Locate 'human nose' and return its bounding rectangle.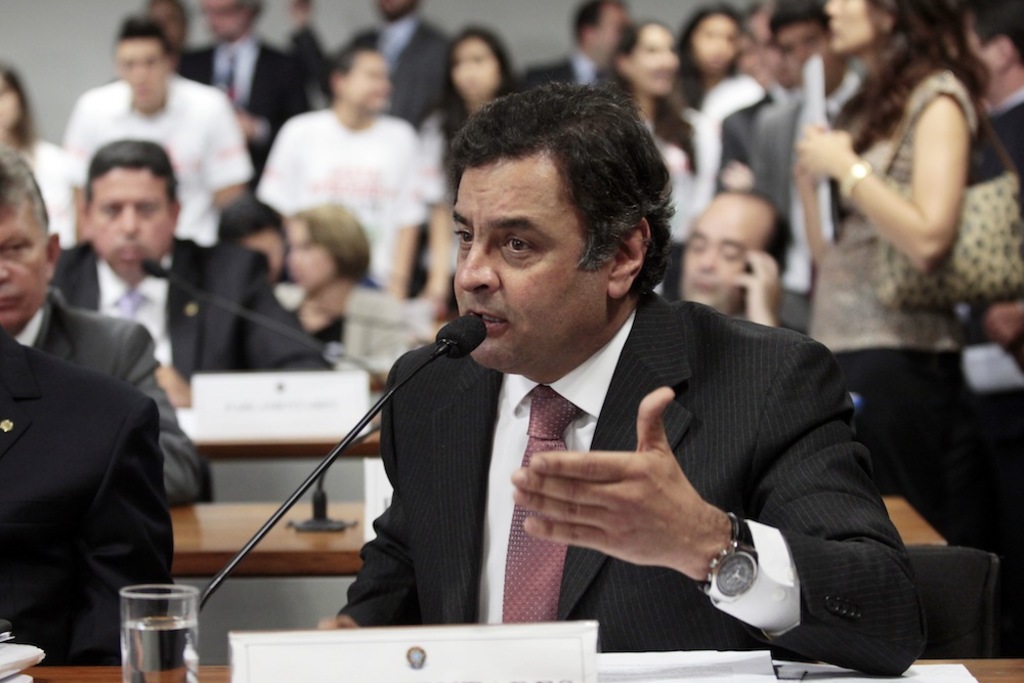
(x1=658, y1=49, x2=675, y2=70).
